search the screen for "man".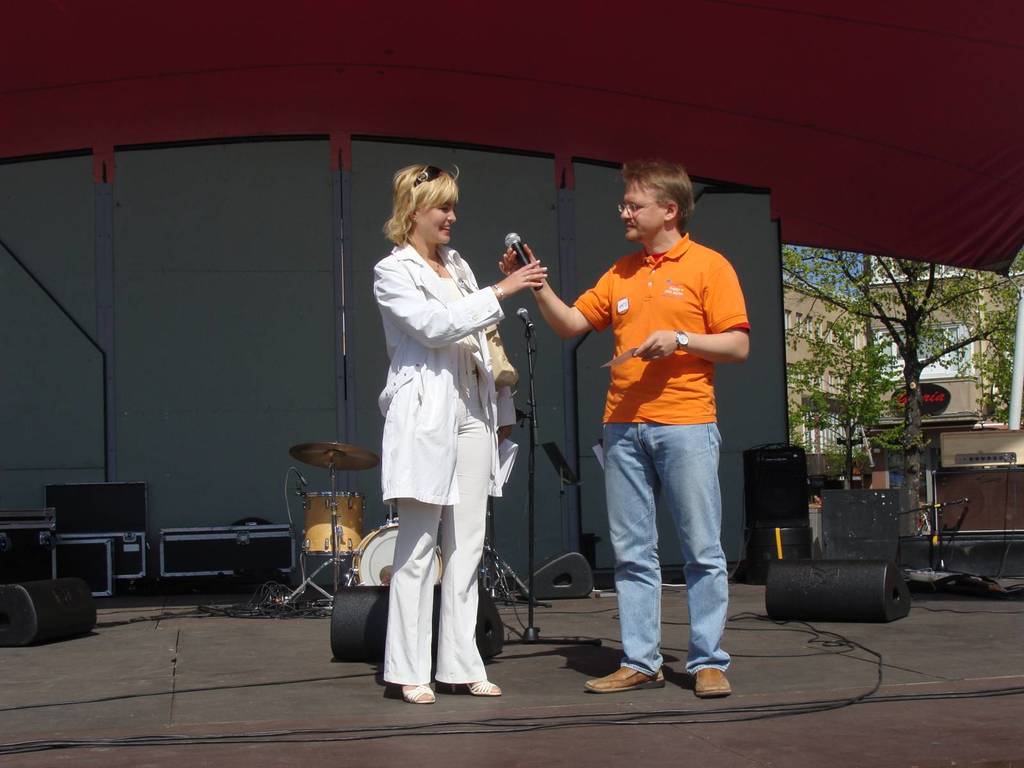
Found at bbox(536, 168, 755, 696).
